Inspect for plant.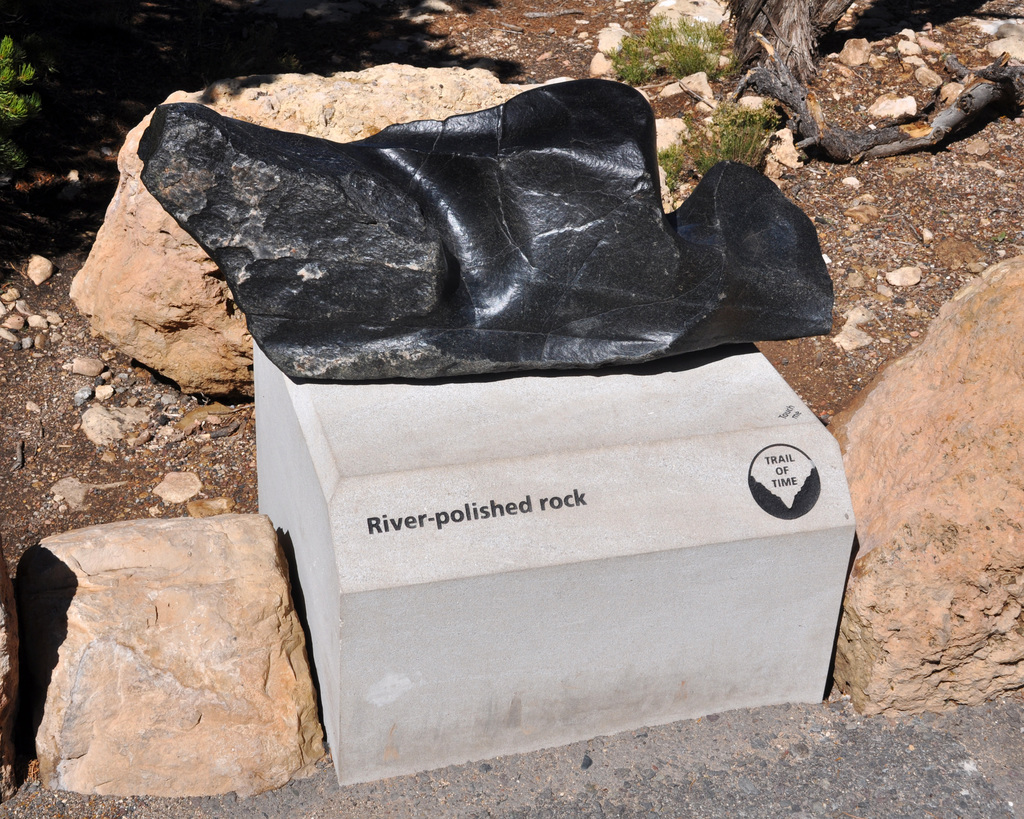
Inspection: 0, 0, 73, 186.
